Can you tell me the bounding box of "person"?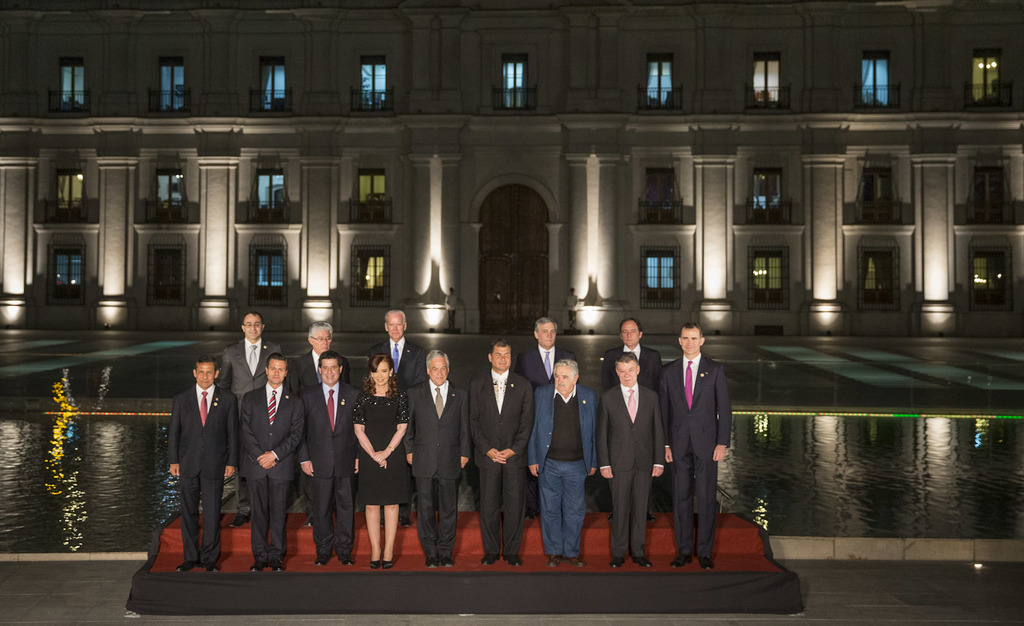
[534,349,595,568].
